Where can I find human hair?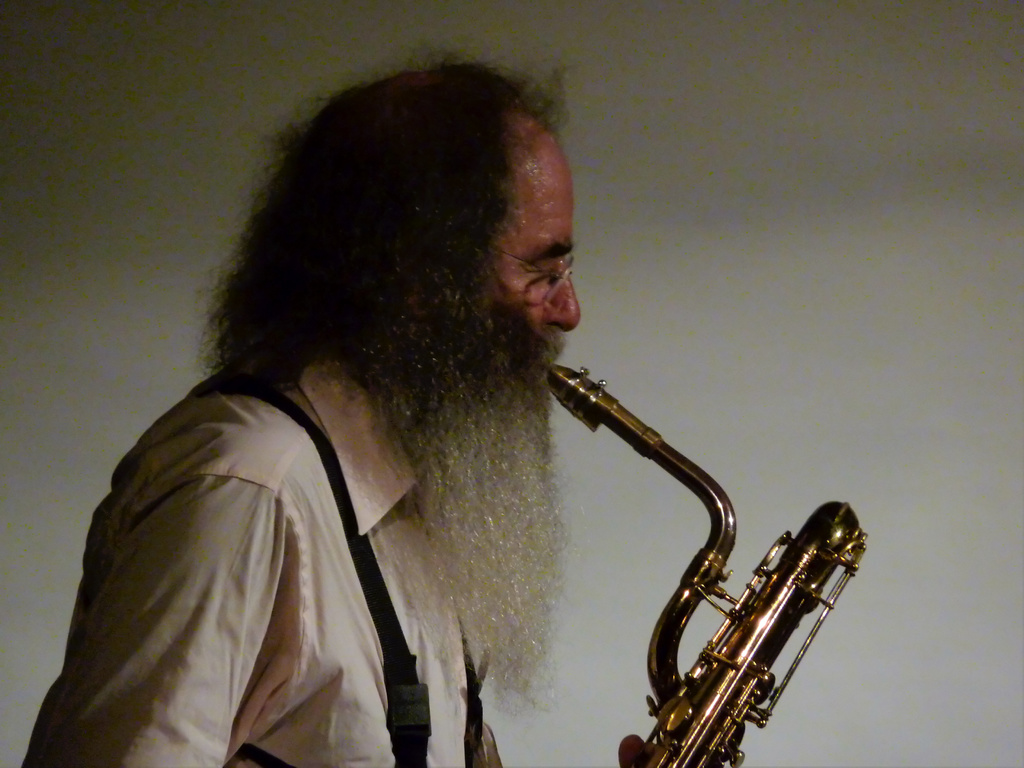
You can find it at 225 52 591 435.
